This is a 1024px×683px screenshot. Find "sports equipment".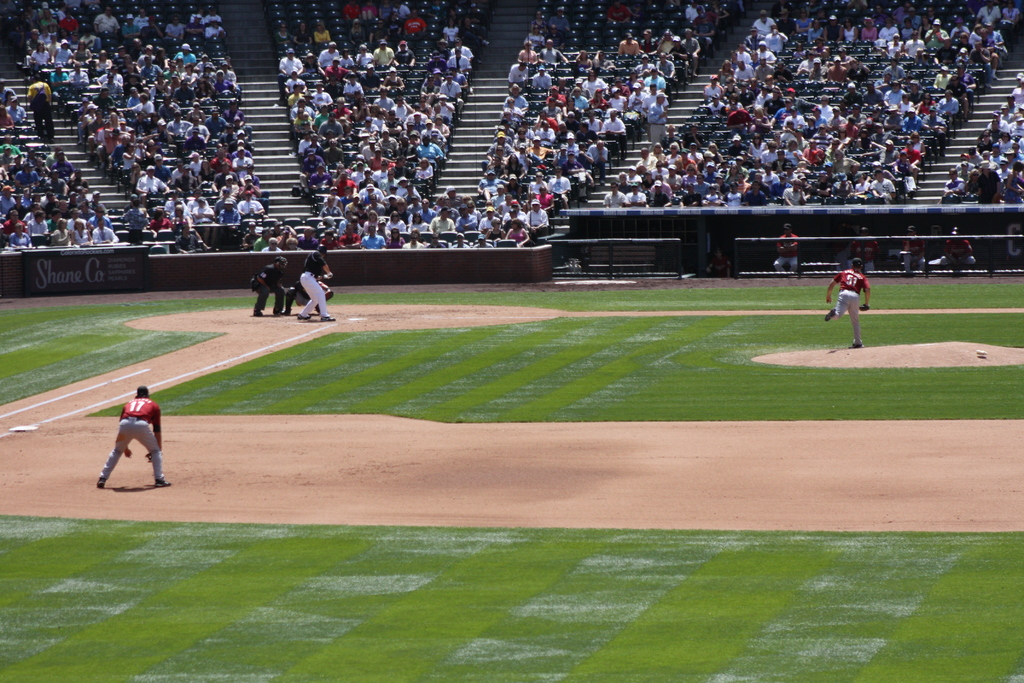
Bounding box: Rect(274, 253, 289, 270).
